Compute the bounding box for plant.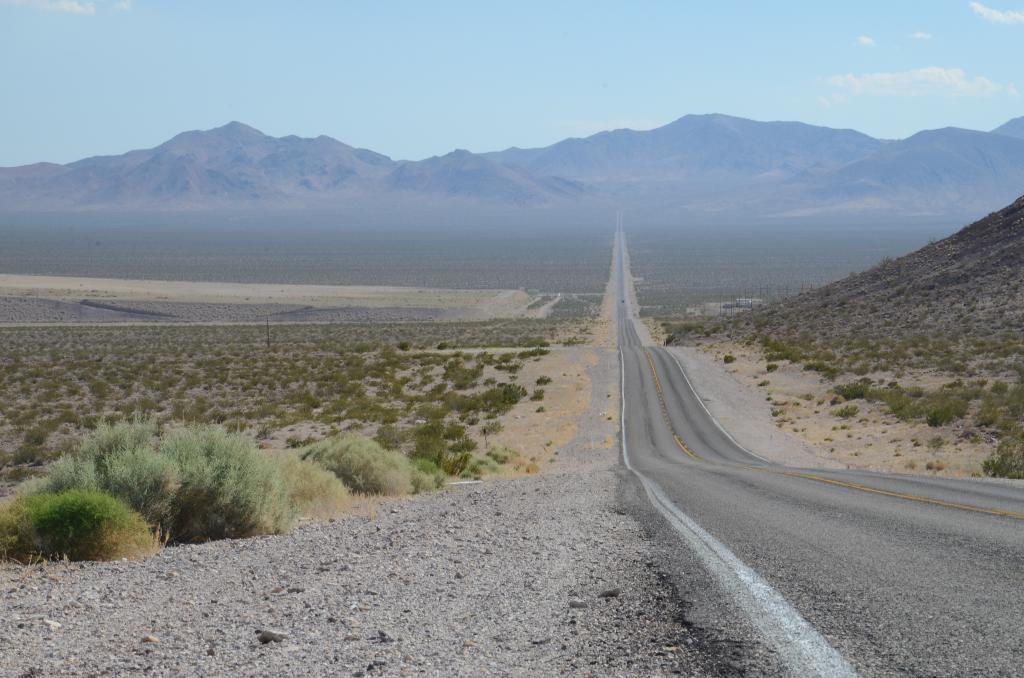
bbox=[529, 389, 547, 398].
